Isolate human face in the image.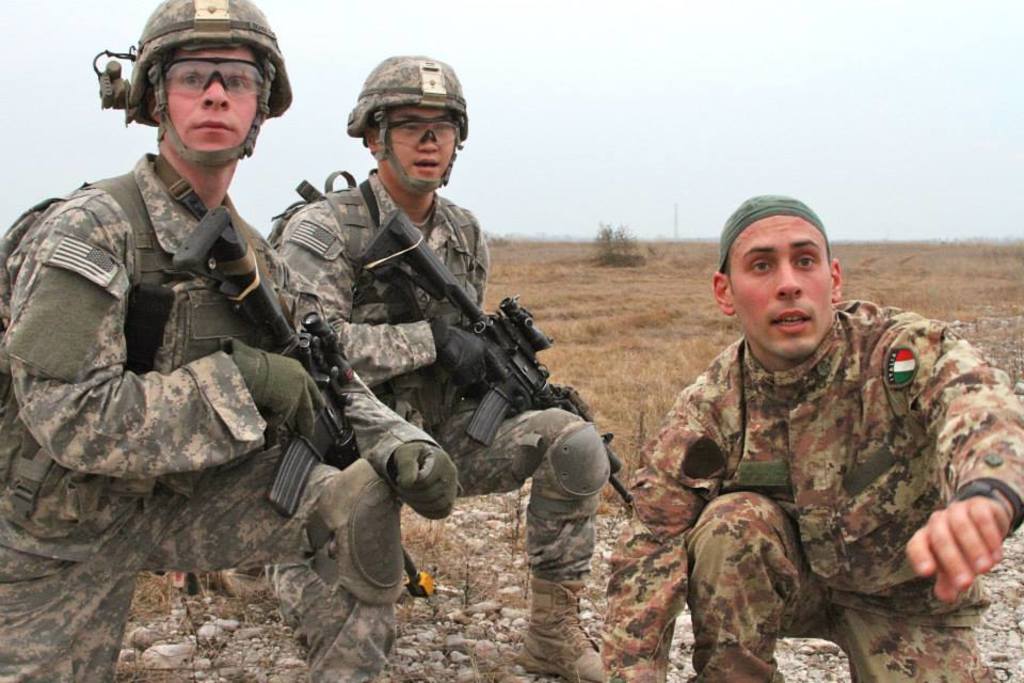
Isolated region: {"left": 386, "top": 106, "right": 455, "bottom": 189}.
